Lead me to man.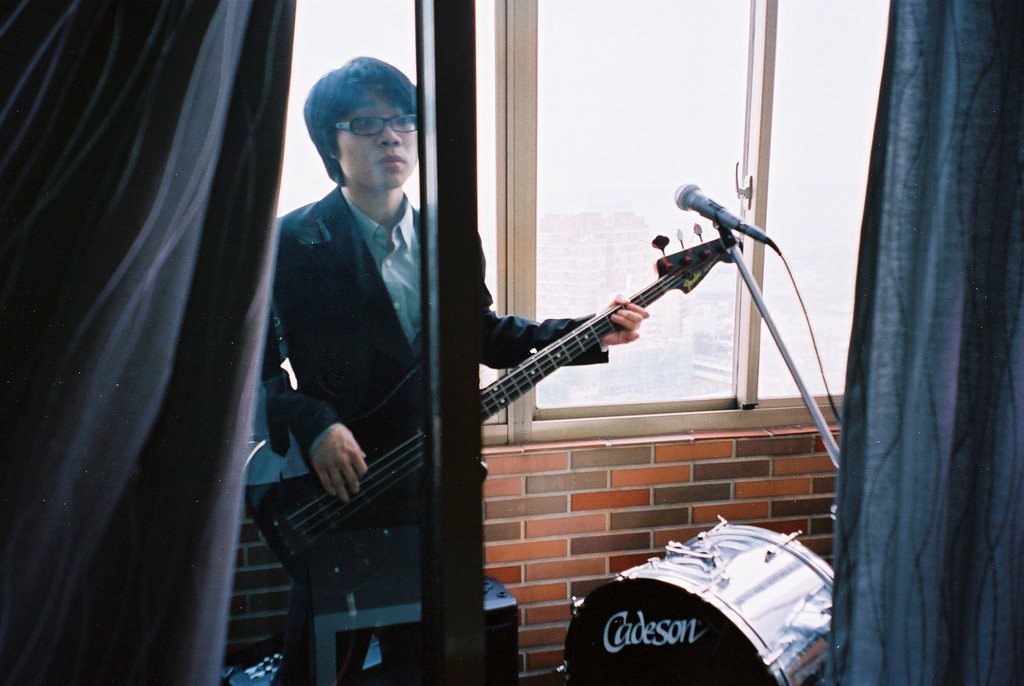
Lead to 243/44/650/680.
